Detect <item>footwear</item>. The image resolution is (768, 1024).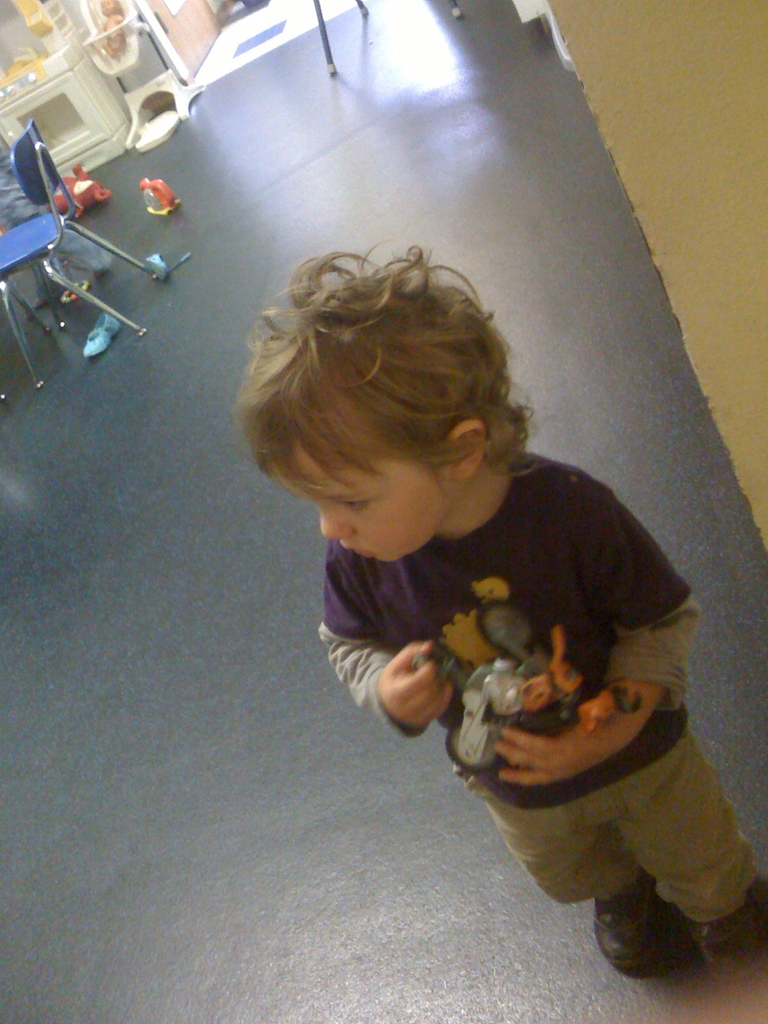
(left=684, top=876, right=767, bottom=998).
